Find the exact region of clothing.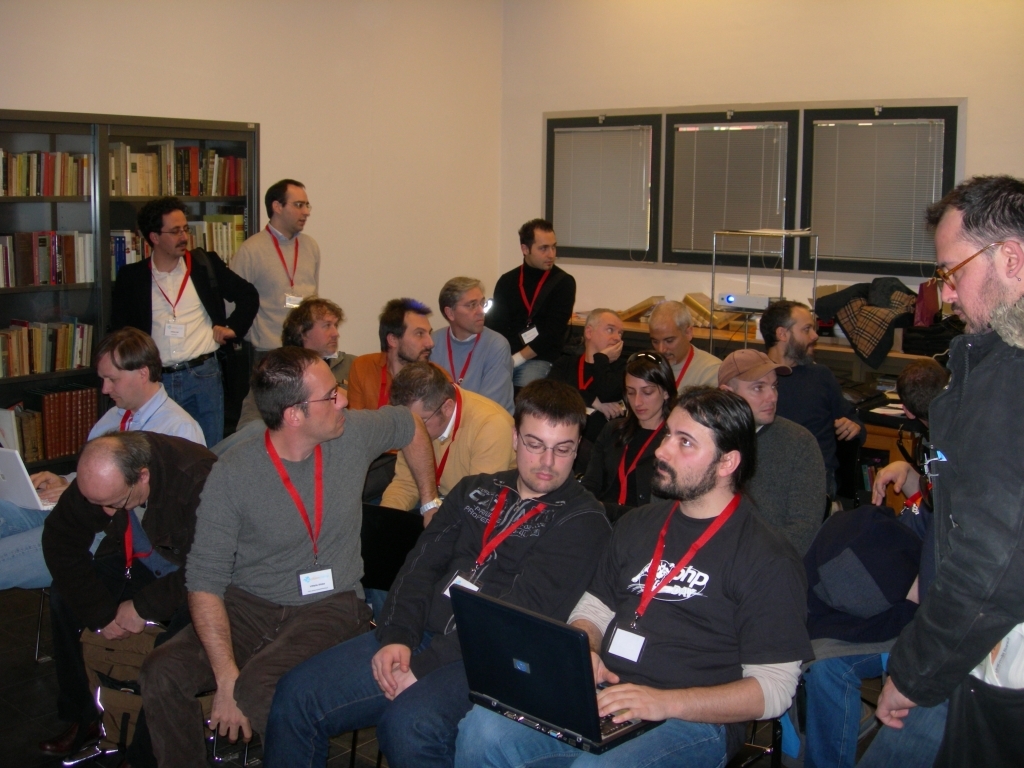
Exact region: <box>224,217,317,368</box>.
